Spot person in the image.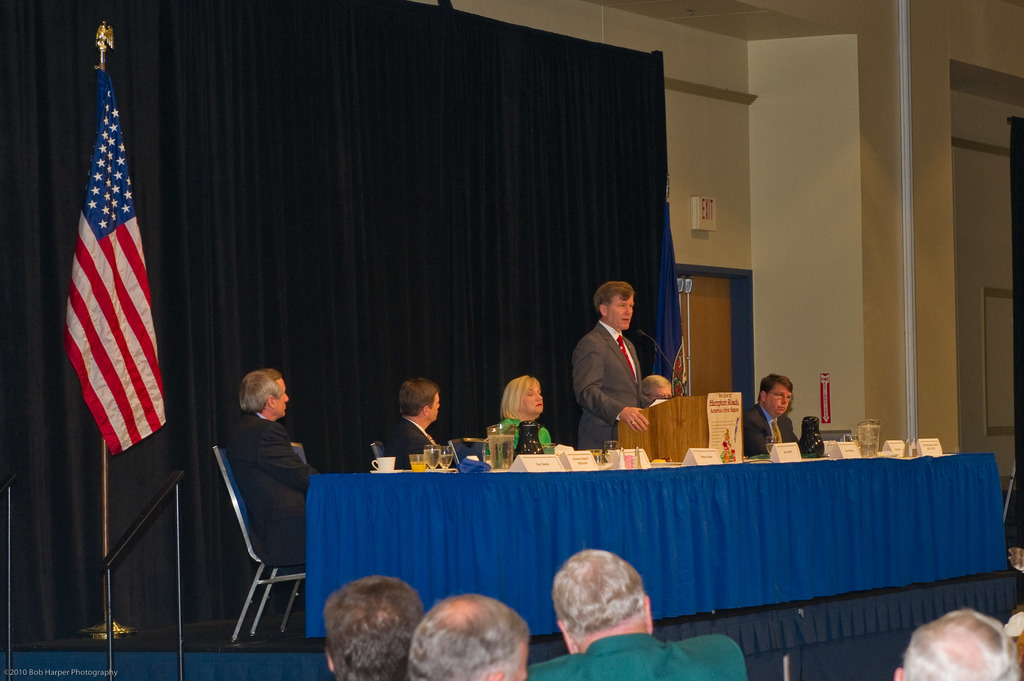
person found at (319,578,428,679).
